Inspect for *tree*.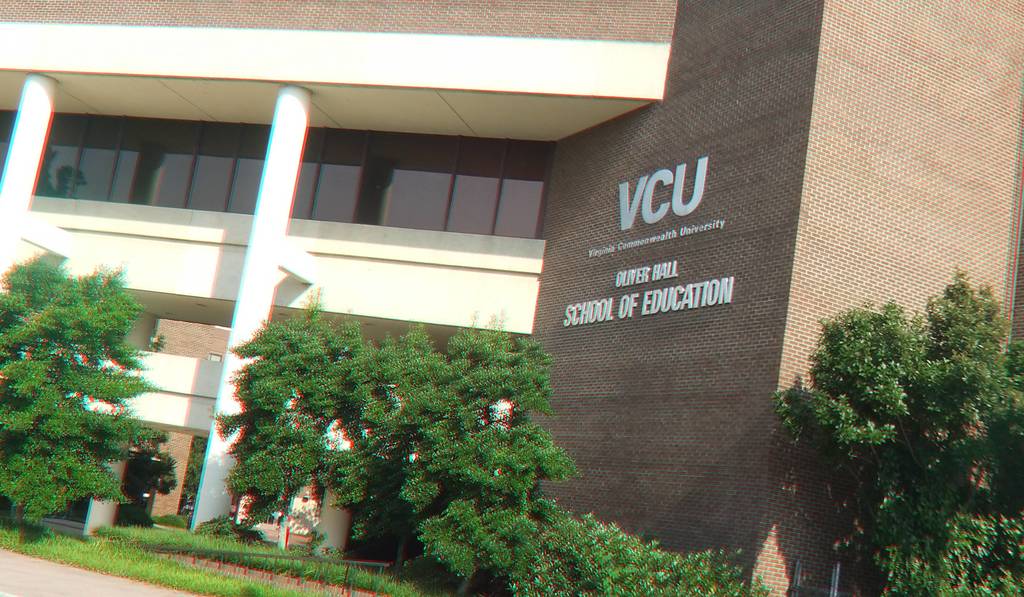
Inspection: bbox=[762, 271, 1023, 596].
